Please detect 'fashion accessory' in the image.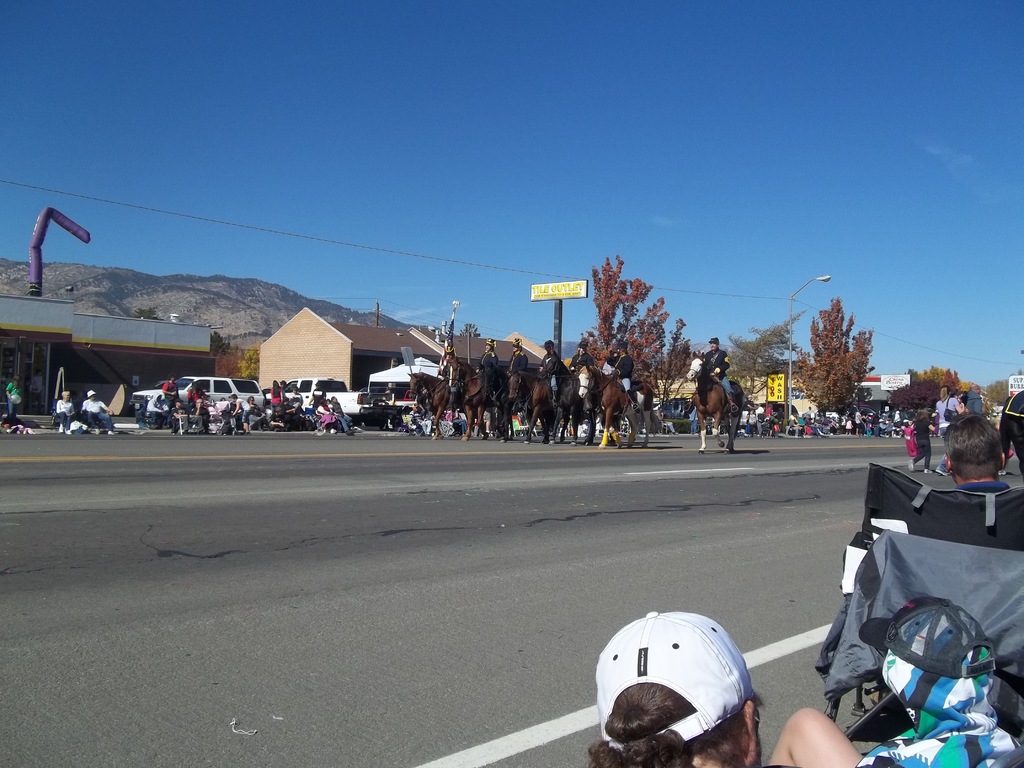
pyautogui.locateOnScreen(58, 422, 64, 431).
